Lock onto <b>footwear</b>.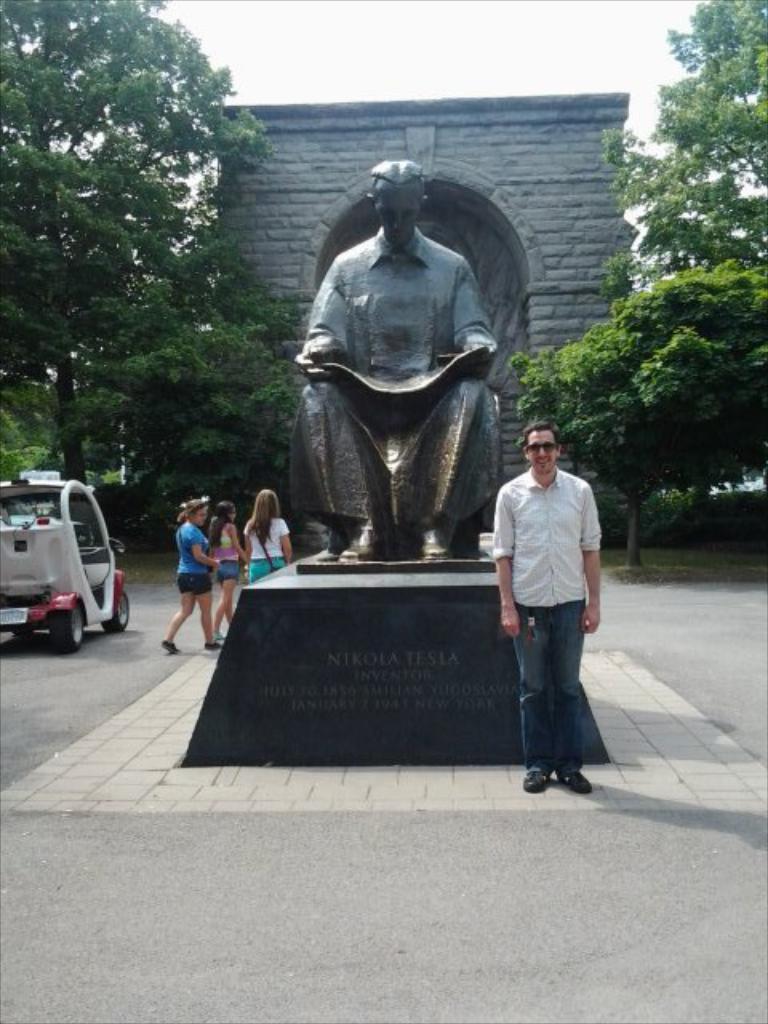
Locked: l=152, t=634, r=182, b=659.
